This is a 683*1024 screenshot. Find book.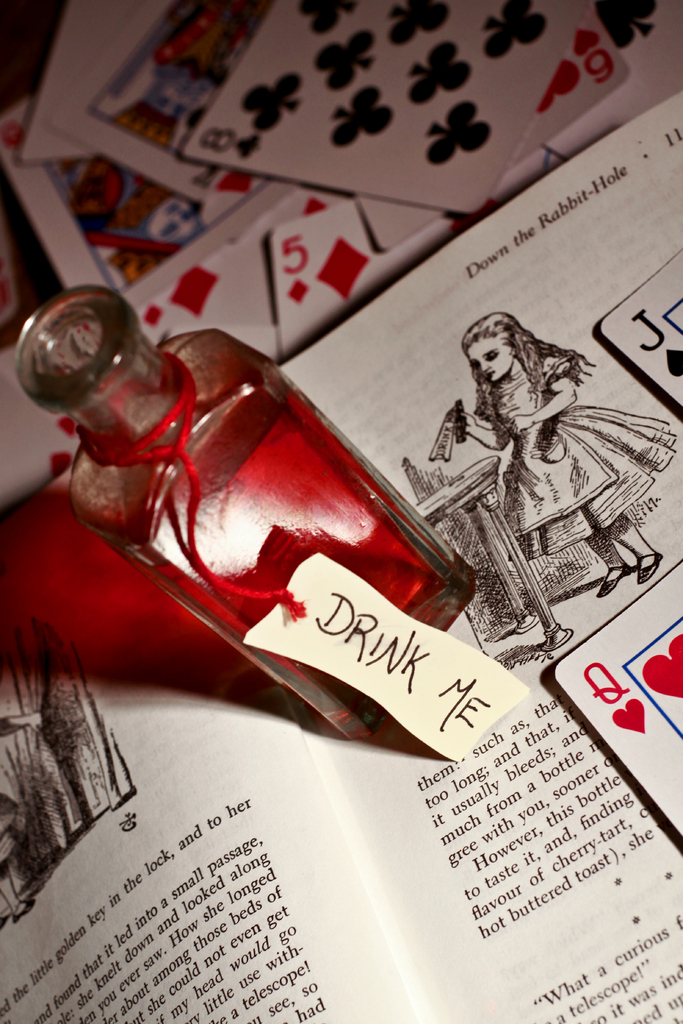
Bounding box: {"x1": 0, "y1": 91, "x2": 682, "y2": 1023}.
